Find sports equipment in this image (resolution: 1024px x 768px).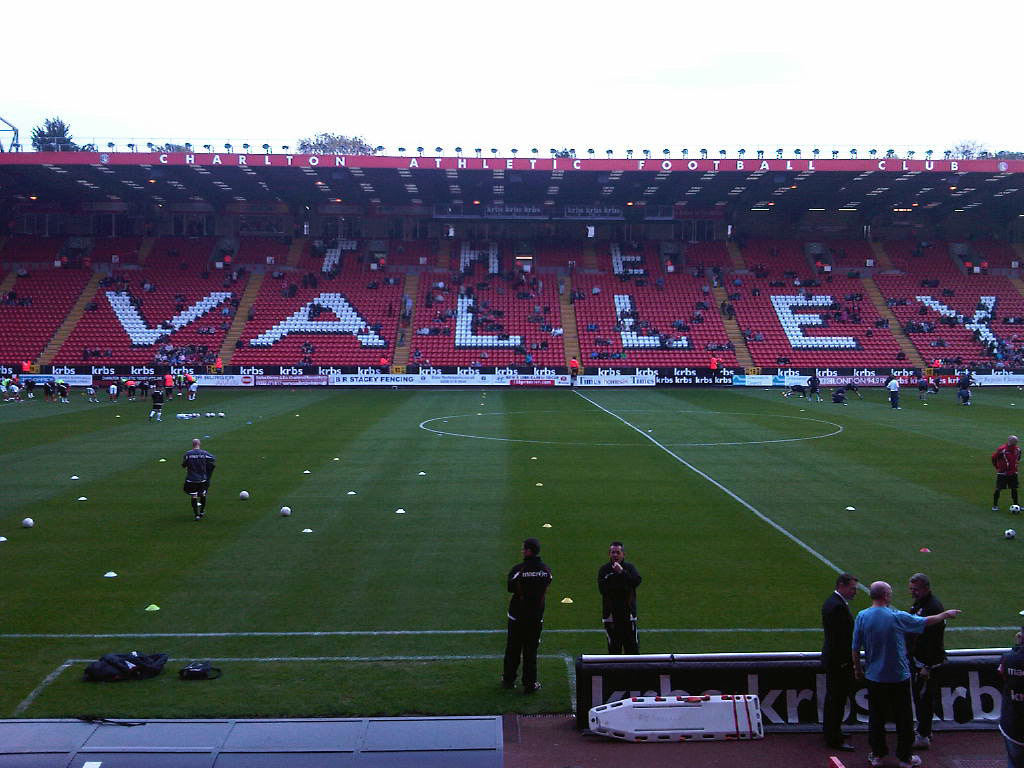
<bbox>1004, 528, 1016, 540</bbox>.
